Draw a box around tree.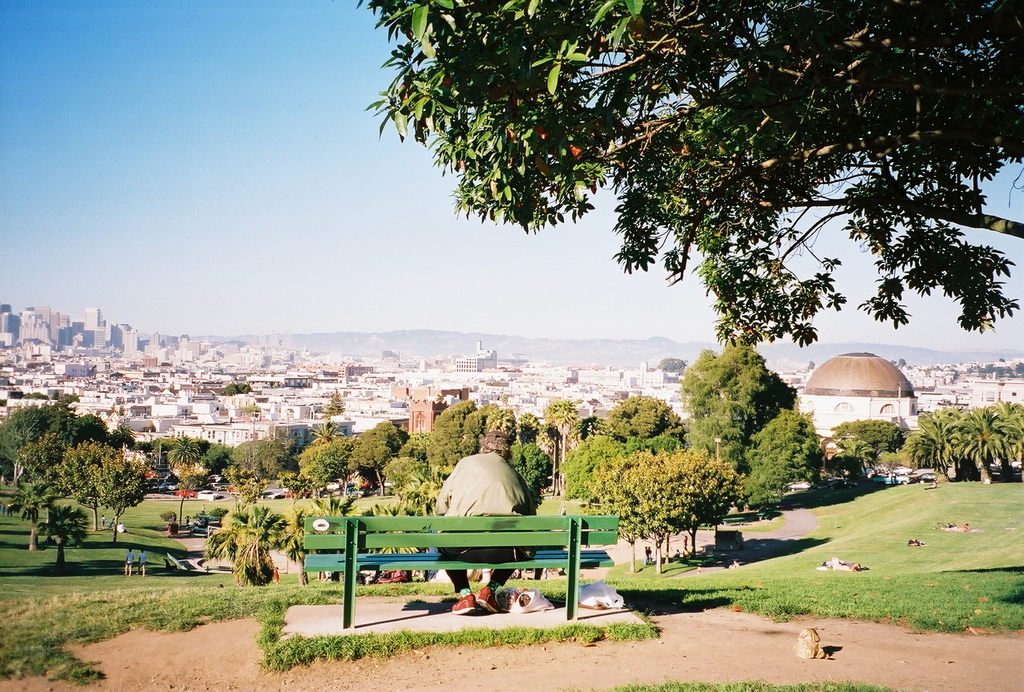
[385,429,412,453].
